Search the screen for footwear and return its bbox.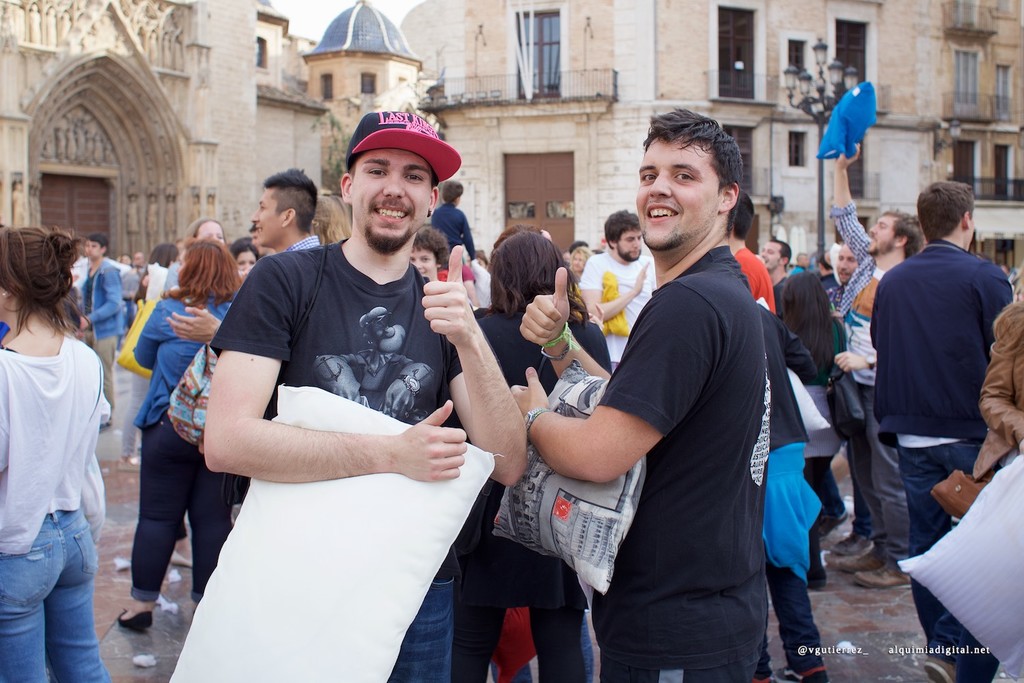
Found: Rect(854, 563, 911, 590).
